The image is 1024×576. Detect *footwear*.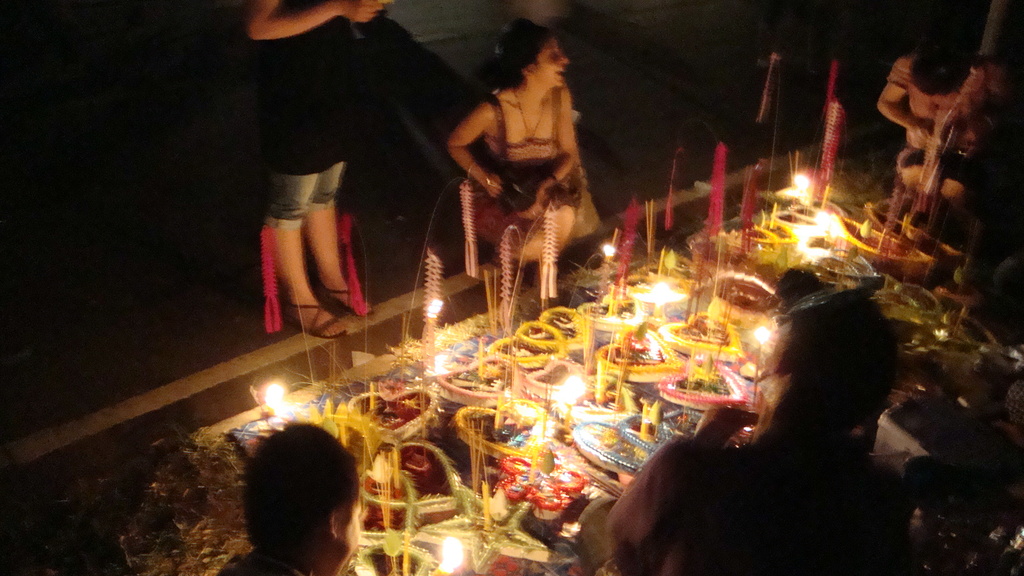
Detection: 320, 287, 372, 315.
